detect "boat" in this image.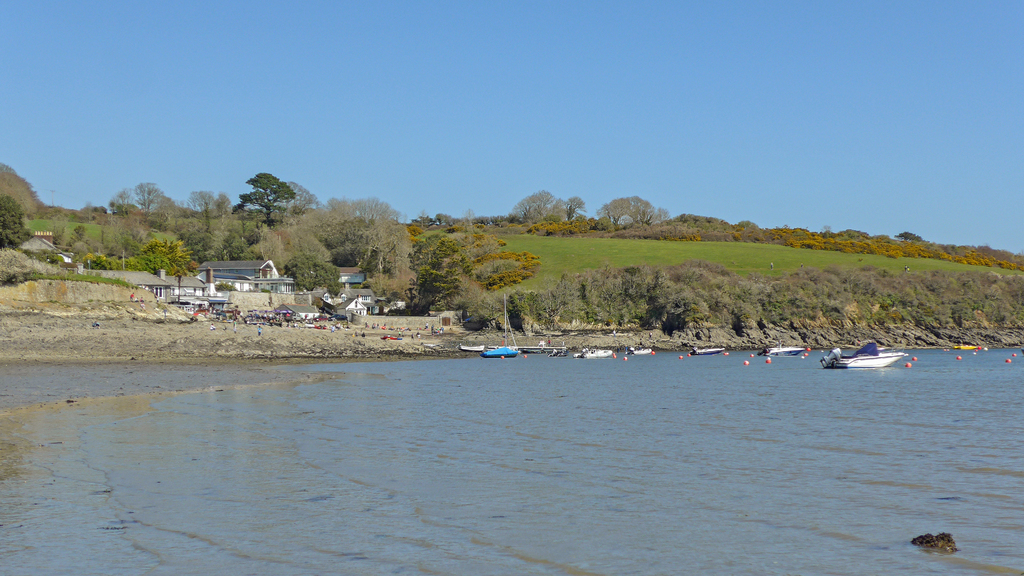
Detection: bbox(574, 344, 623, 359).
